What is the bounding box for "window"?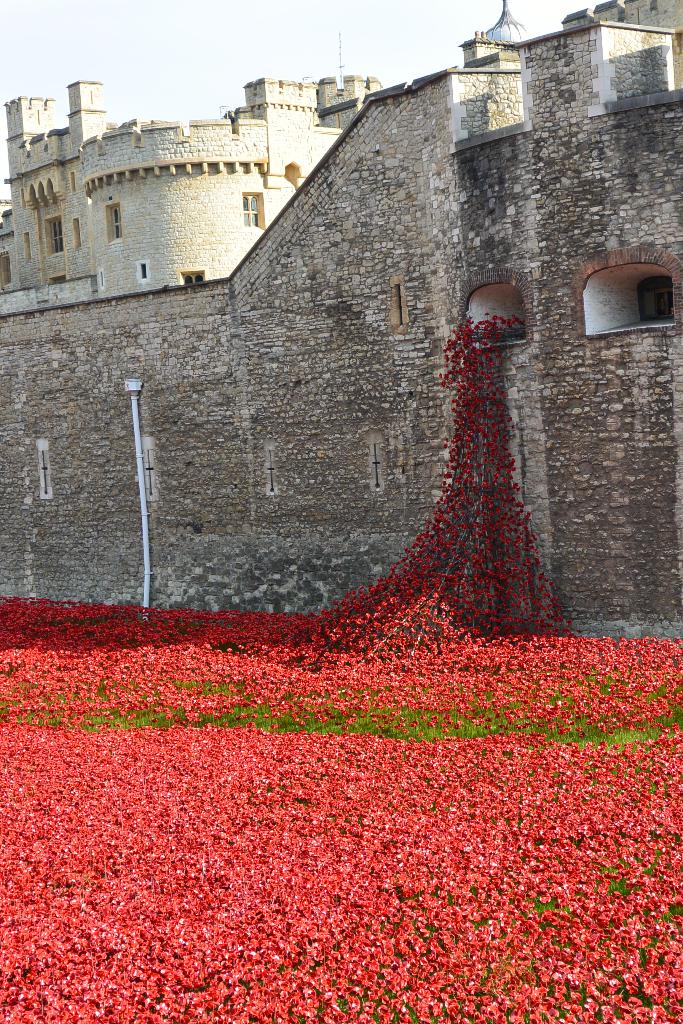
174 264 211 290.
